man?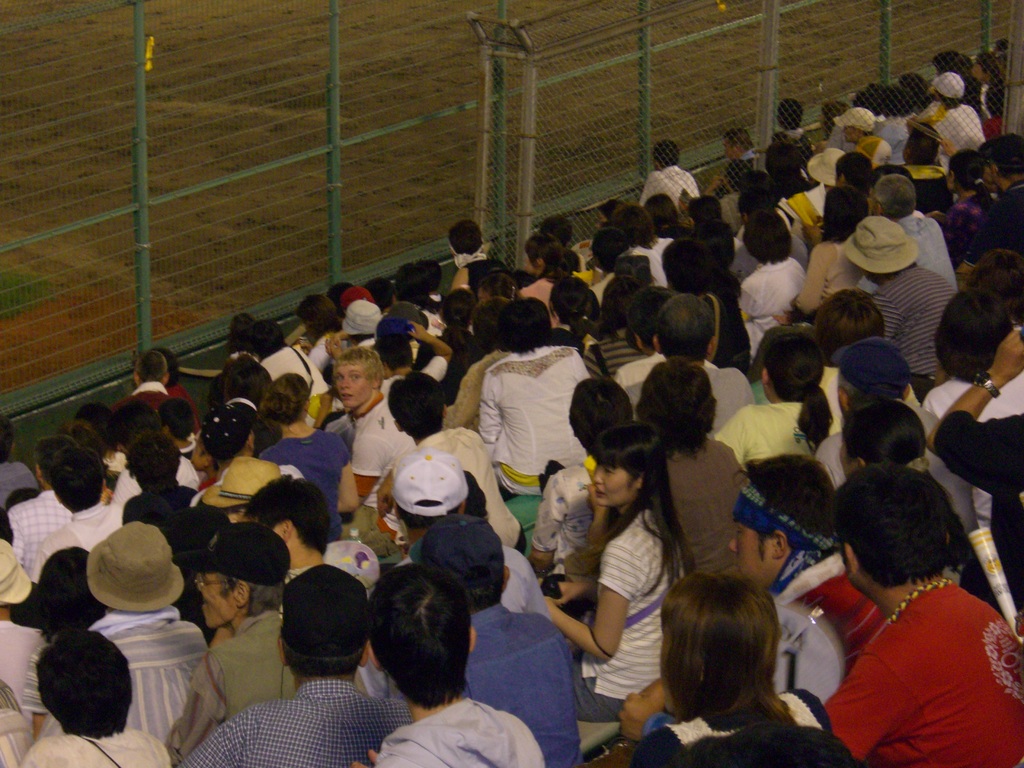
(left=85, top=511, right=225, bottom=766)
